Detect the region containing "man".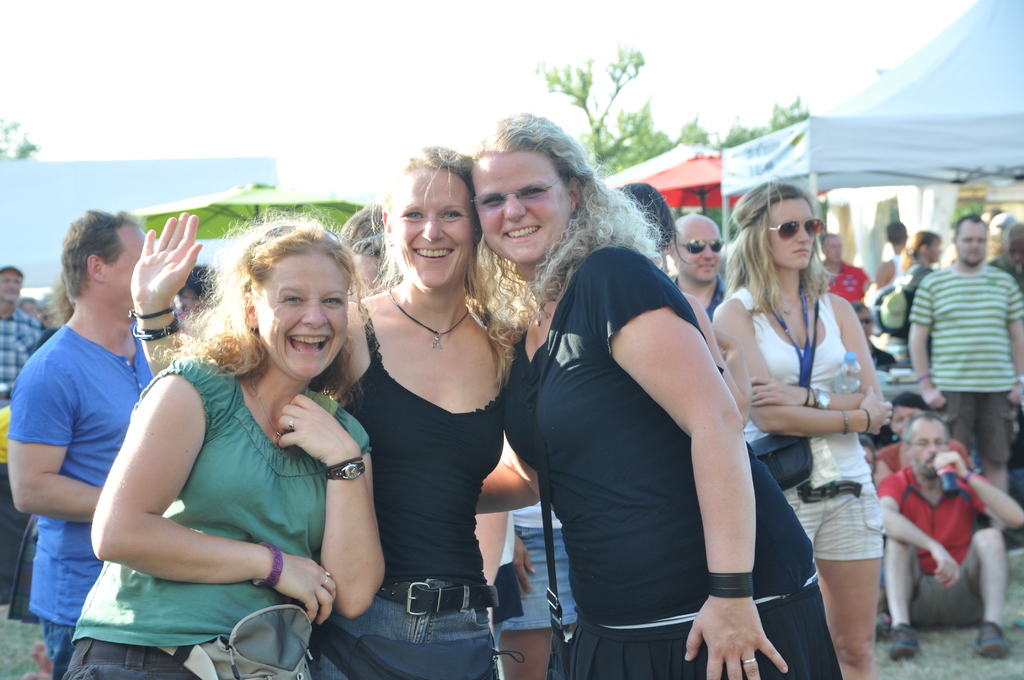
[908, 206, 1023, 421].
